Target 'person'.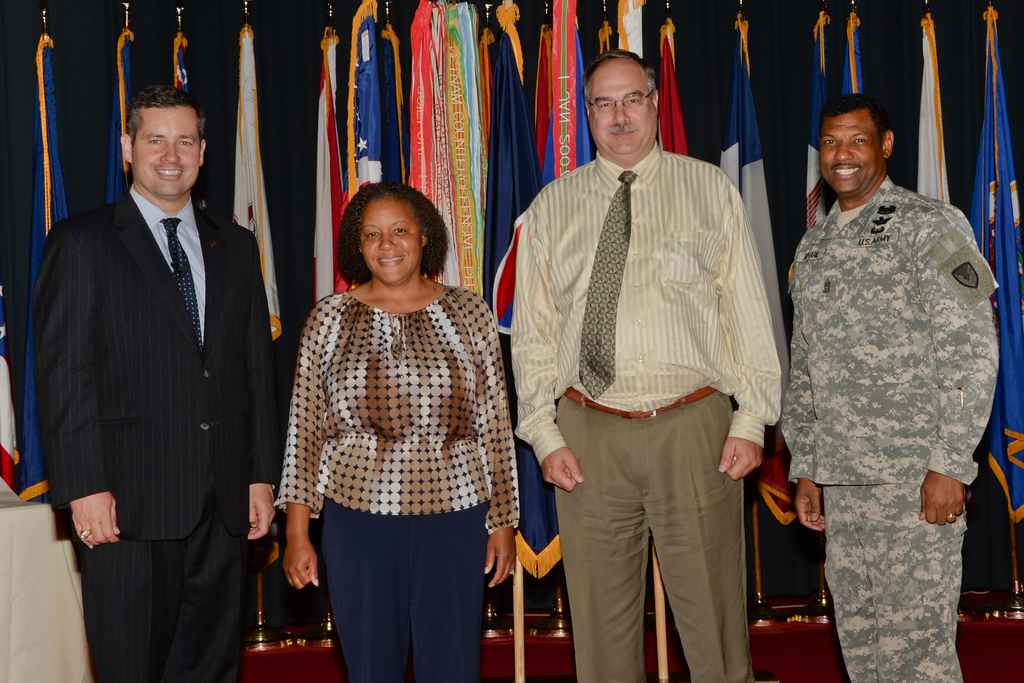
Target region: (x1=274, y1=172, x2=521, y2=682).
